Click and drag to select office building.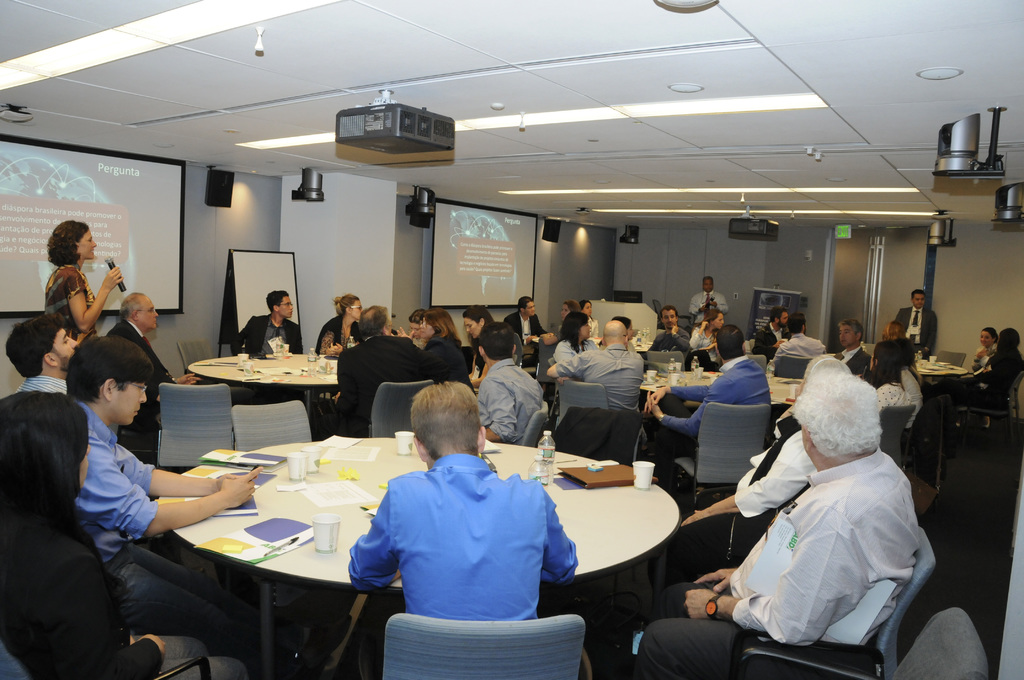
Selection: locate(117, 1, 938, 679).
